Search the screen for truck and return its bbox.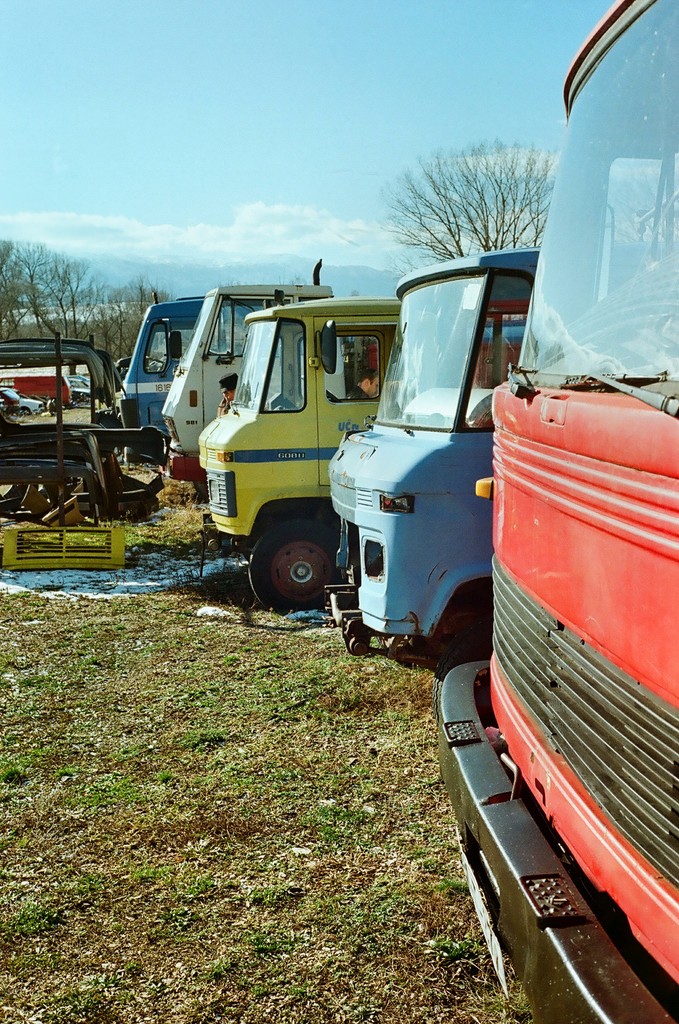
Found: [311, 245, 541, 687].
